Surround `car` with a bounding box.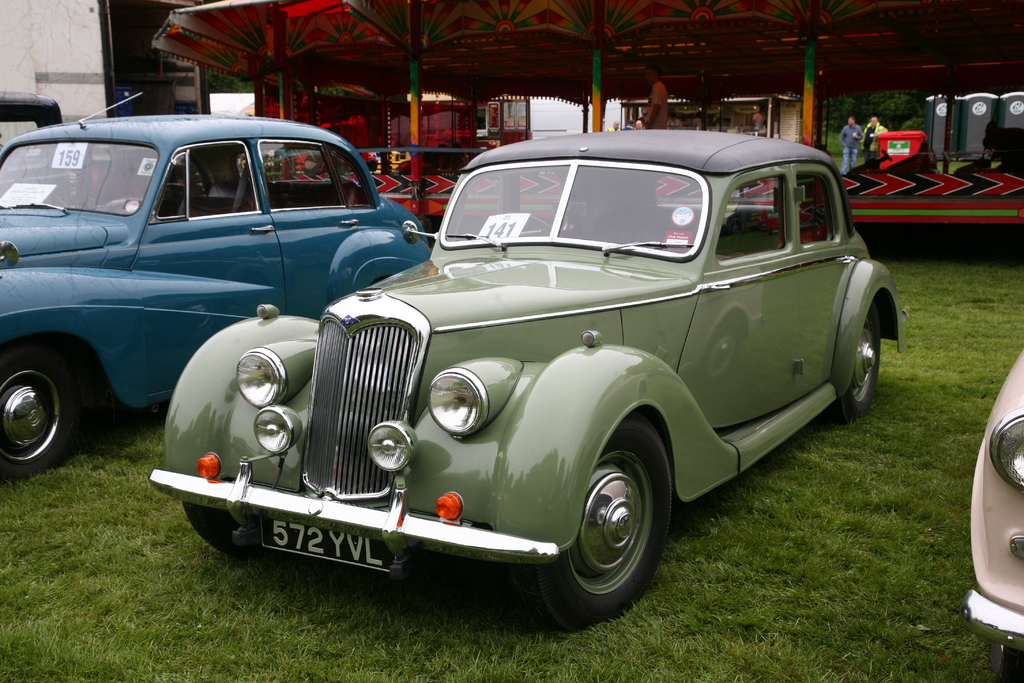
bbox=(152, 130, 900, 630).
